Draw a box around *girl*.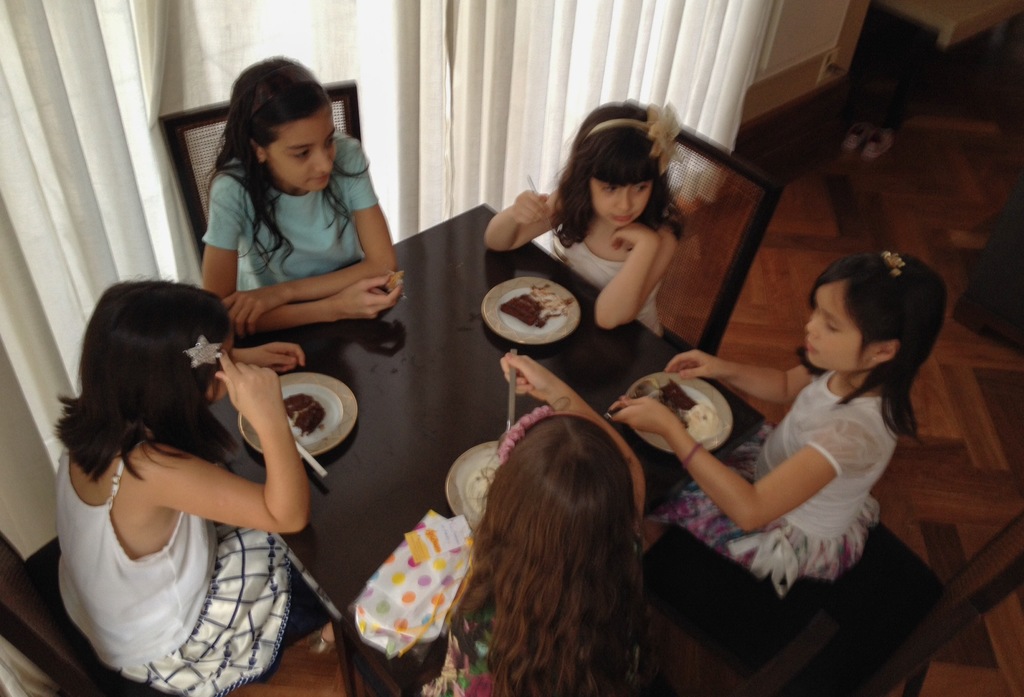
x1=48, y1=266, x2=314, y2=694.
